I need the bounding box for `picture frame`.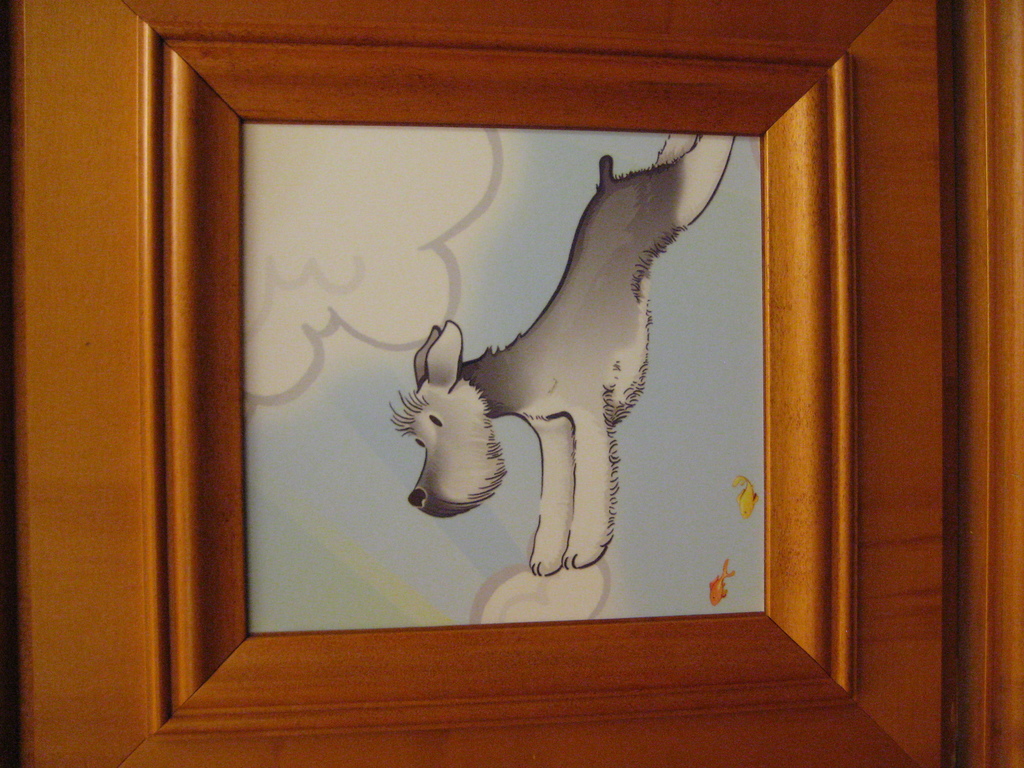
Here it is: 5 0 1023 767.
